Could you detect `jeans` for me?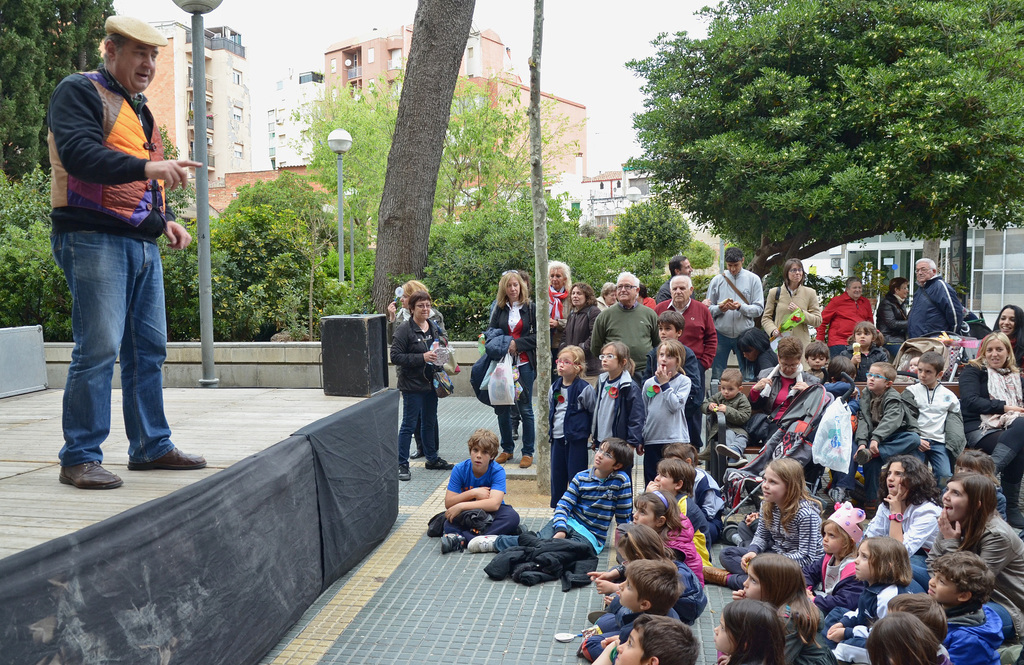
Detection result: <region>50, 228, 171, 488</region>.
